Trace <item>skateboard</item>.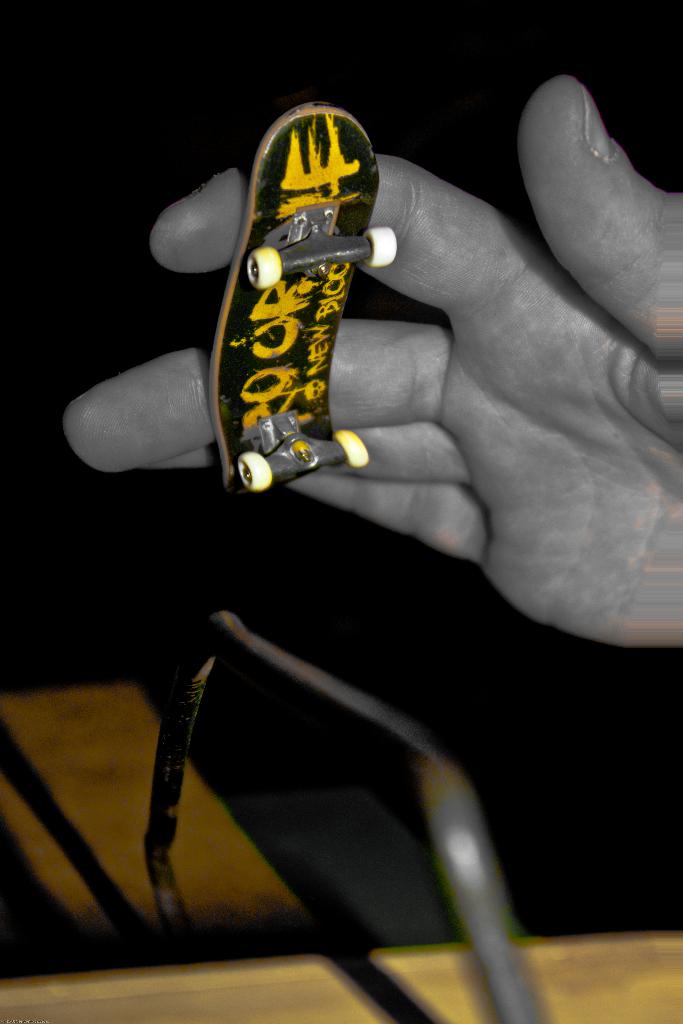
Traced to crop(192, 85, 440, 463).
